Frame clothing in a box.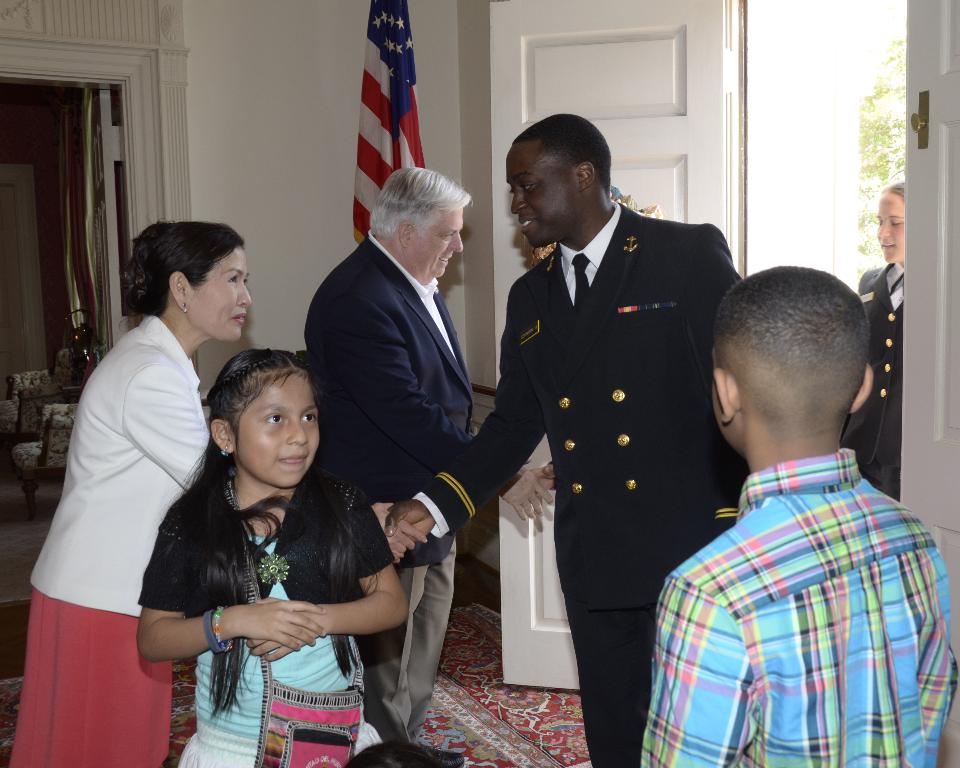
x1=300 y1=244 x2=487 y2=765.
